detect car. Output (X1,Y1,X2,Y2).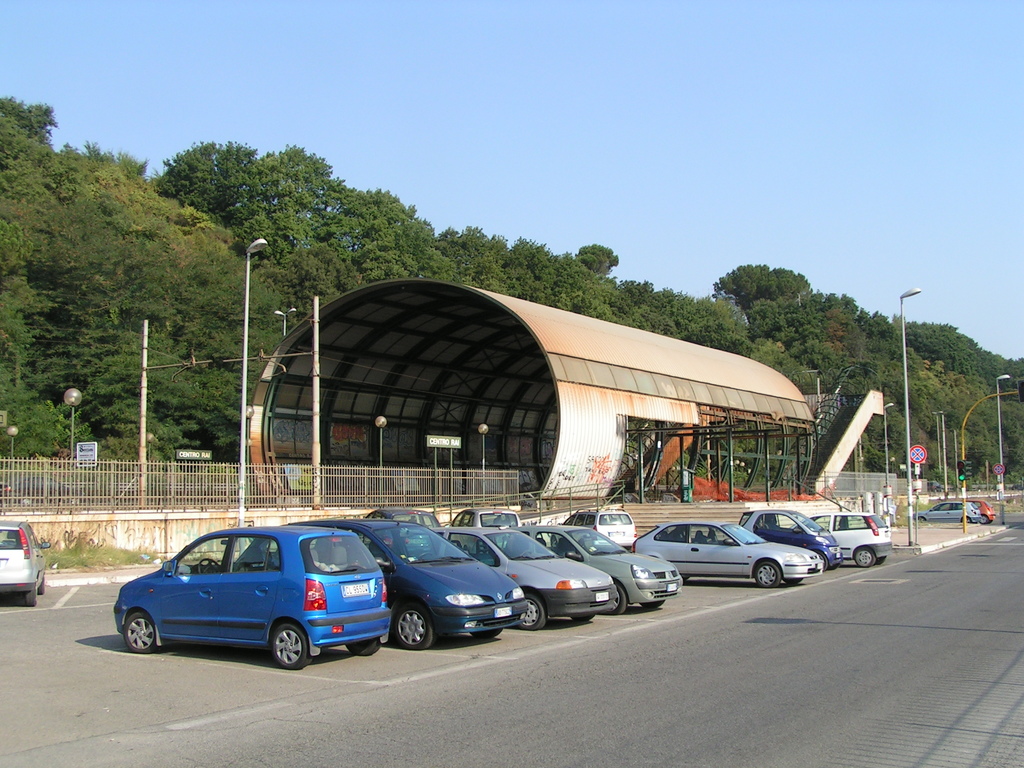
(96,524,399,674).
